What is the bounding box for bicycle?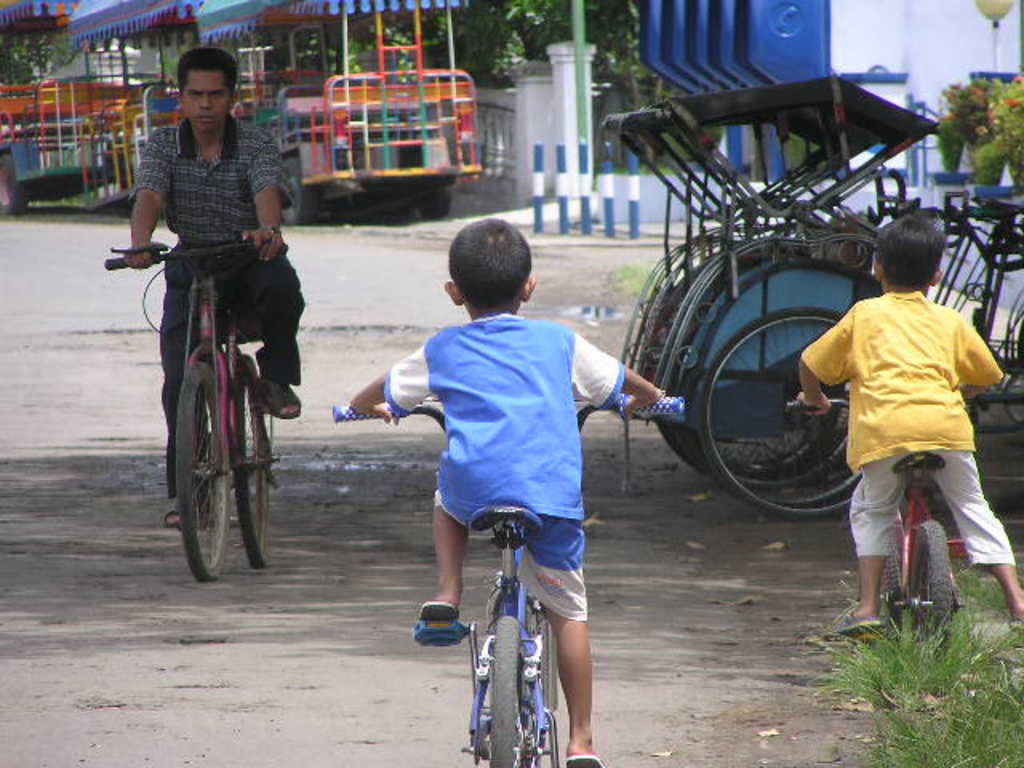
<bbox>328, 389, 690, 766</bbox>.
